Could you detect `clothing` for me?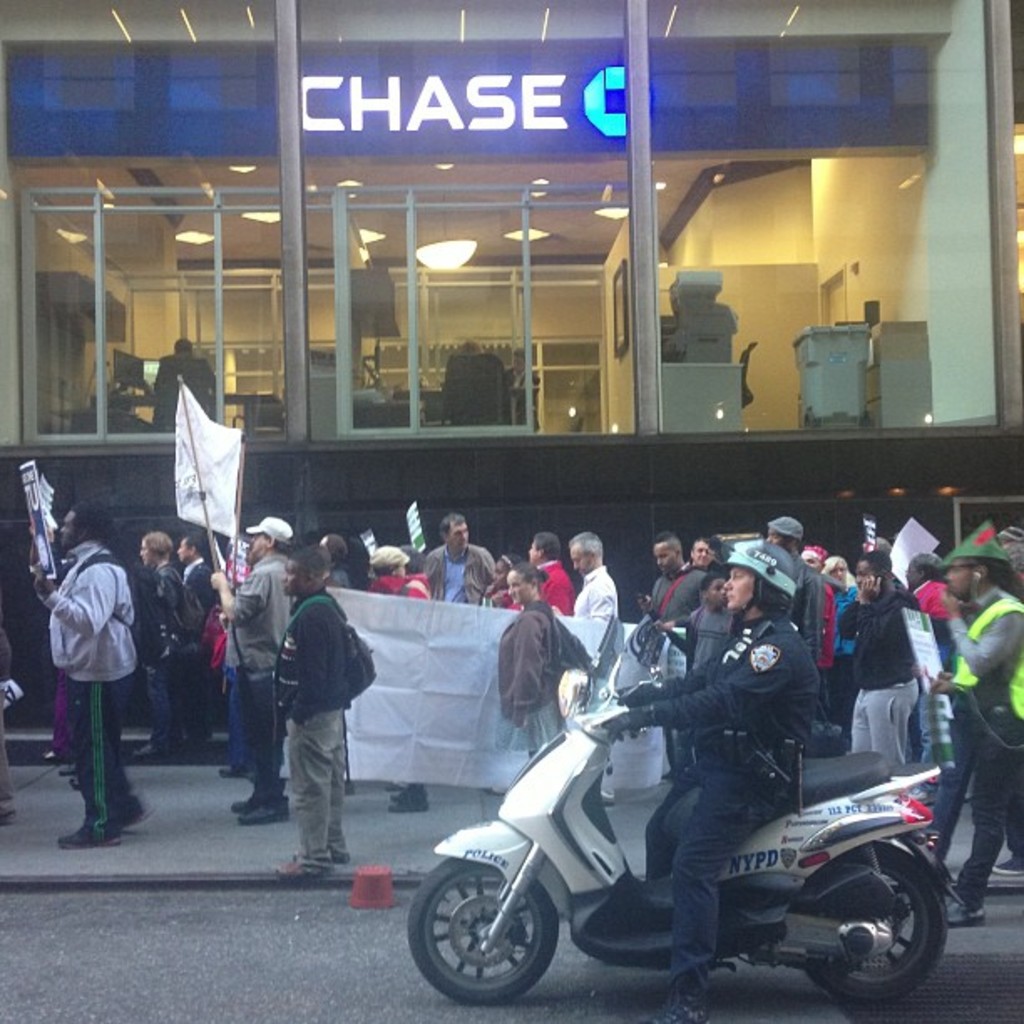
Detection result: 648,621,823,979.
